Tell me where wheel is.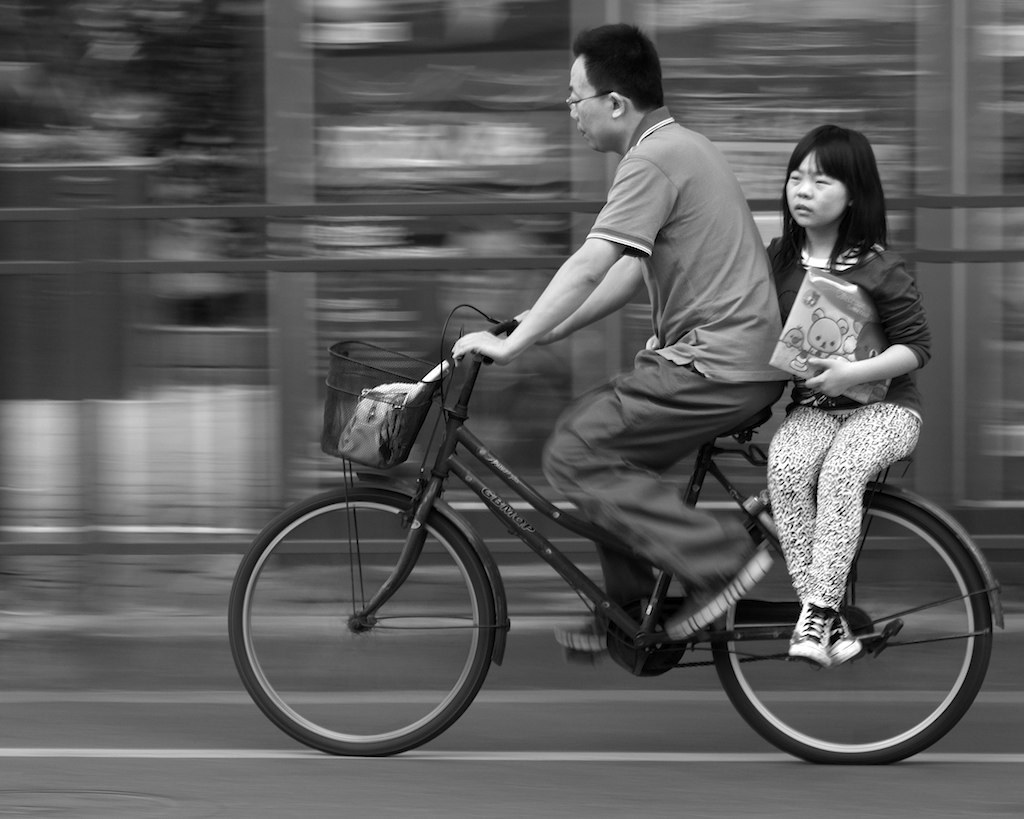
wheel is at {"x1": 712, "y1": 488, "x2": 995, "y2": 771}.
